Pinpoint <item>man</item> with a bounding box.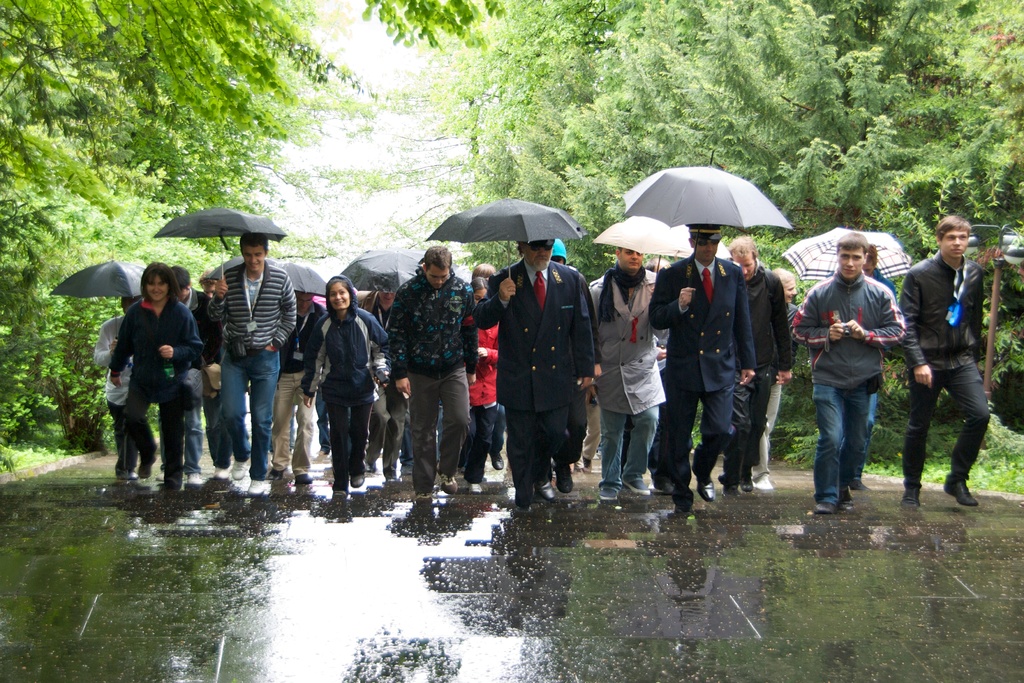
893/217/988/508.
